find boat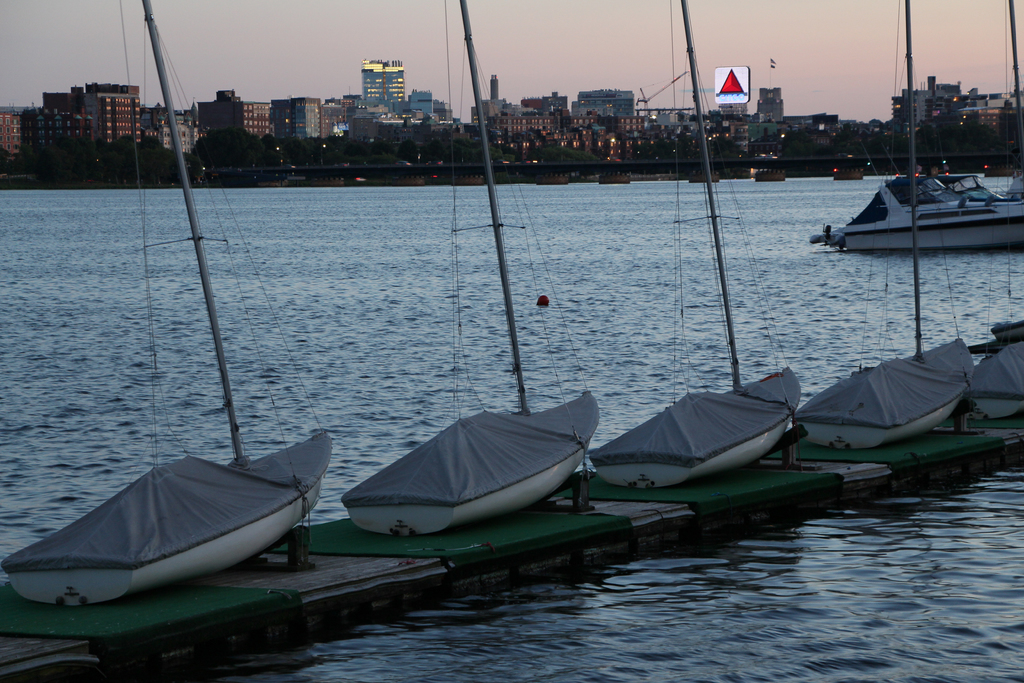
<bbox>968, 0, 1023, 419</bbox>
